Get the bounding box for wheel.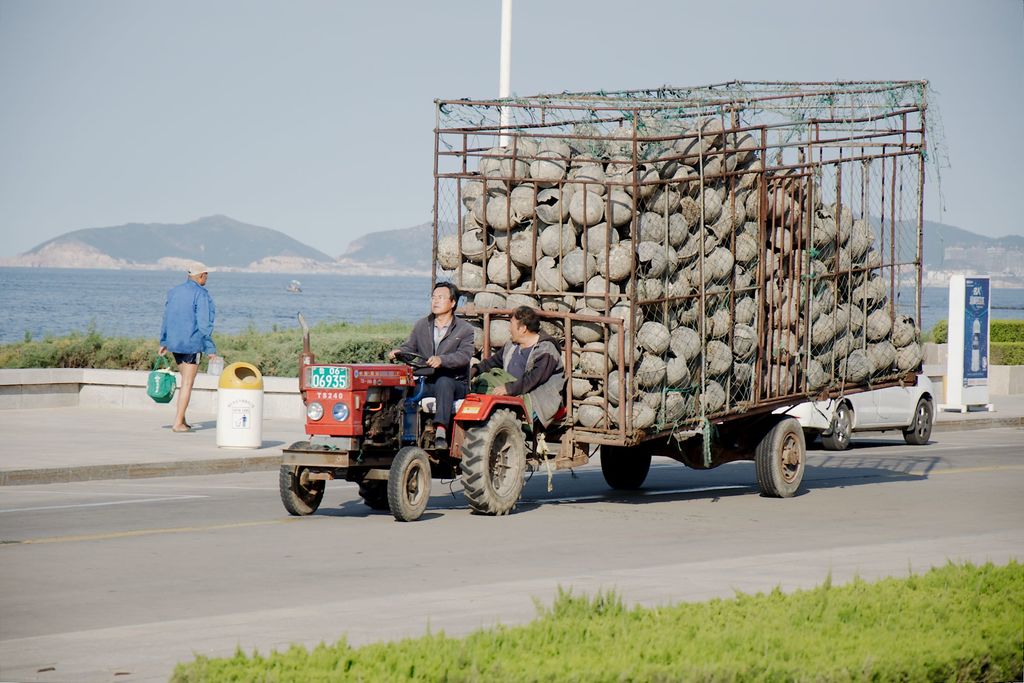
box(905, 399, 932, 445).
